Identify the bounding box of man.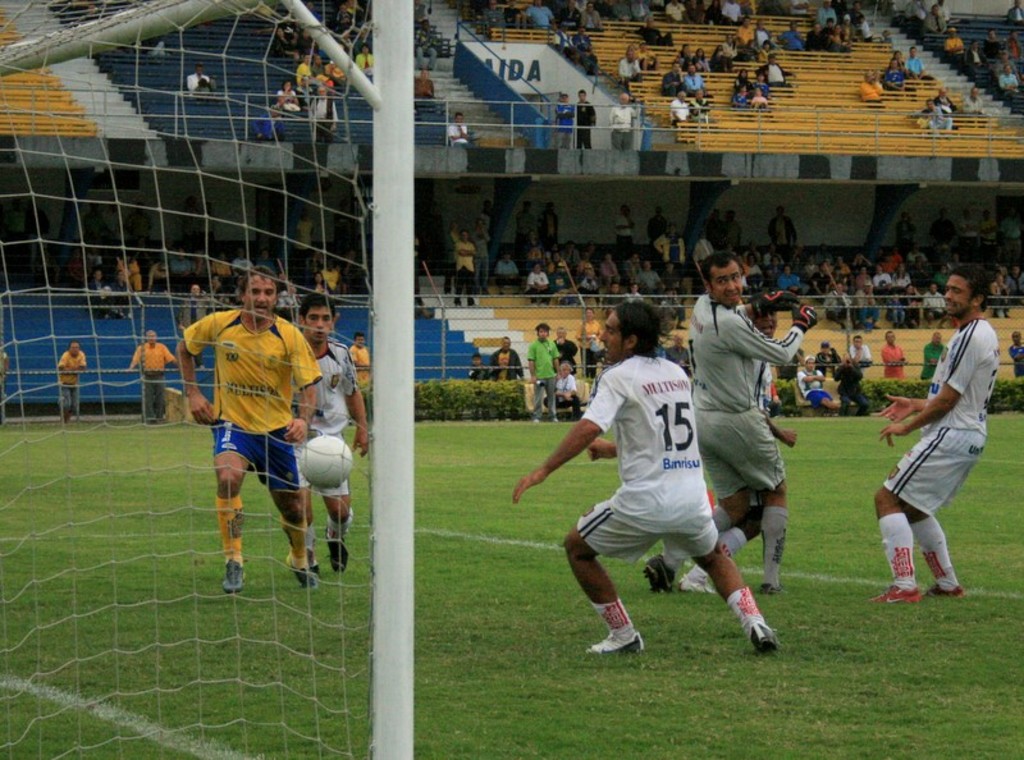
(312, 54, 329, 78).
